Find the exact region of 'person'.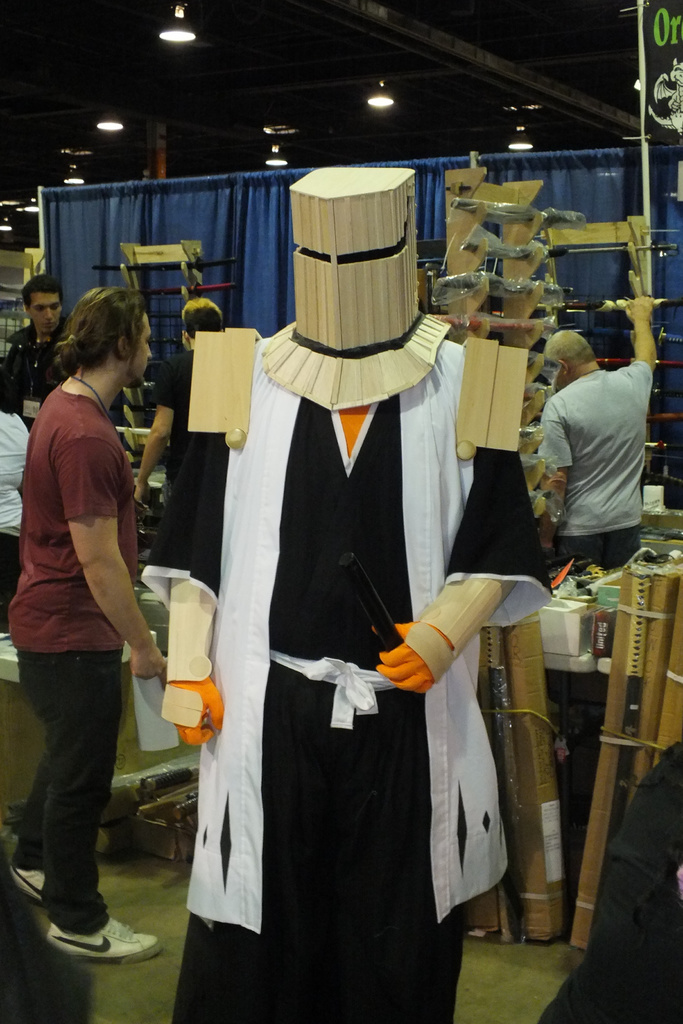
Exact region: {"x1": 540, "y1": 297, "x2": 661, "y2": 577}.
